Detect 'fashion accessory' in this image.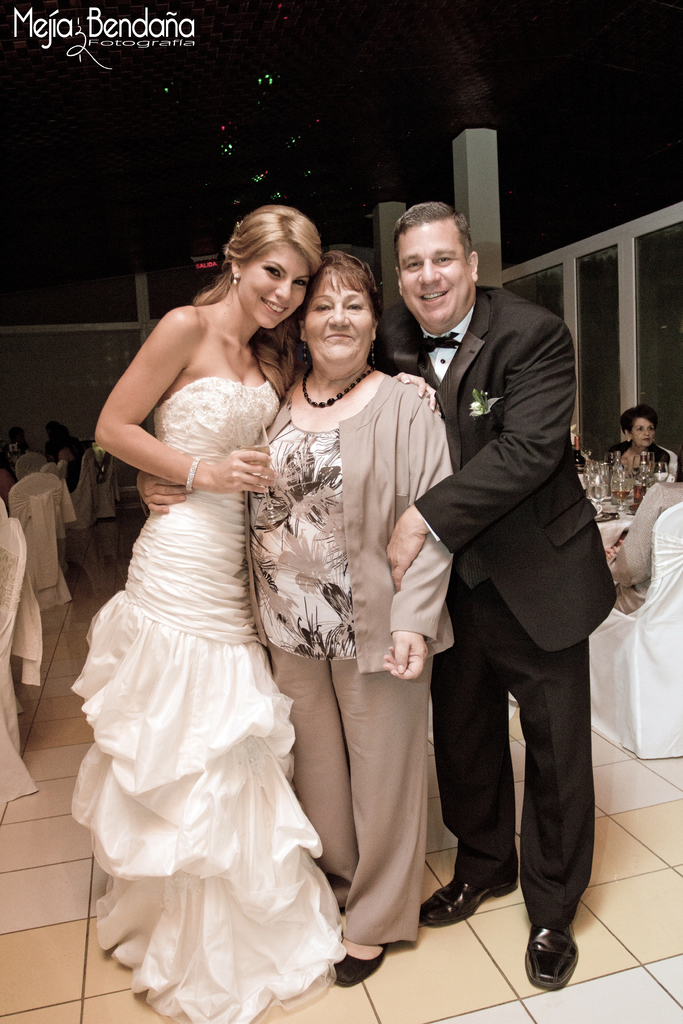
Detection: <bbox>233, 273, 240, 285</bbox>.
